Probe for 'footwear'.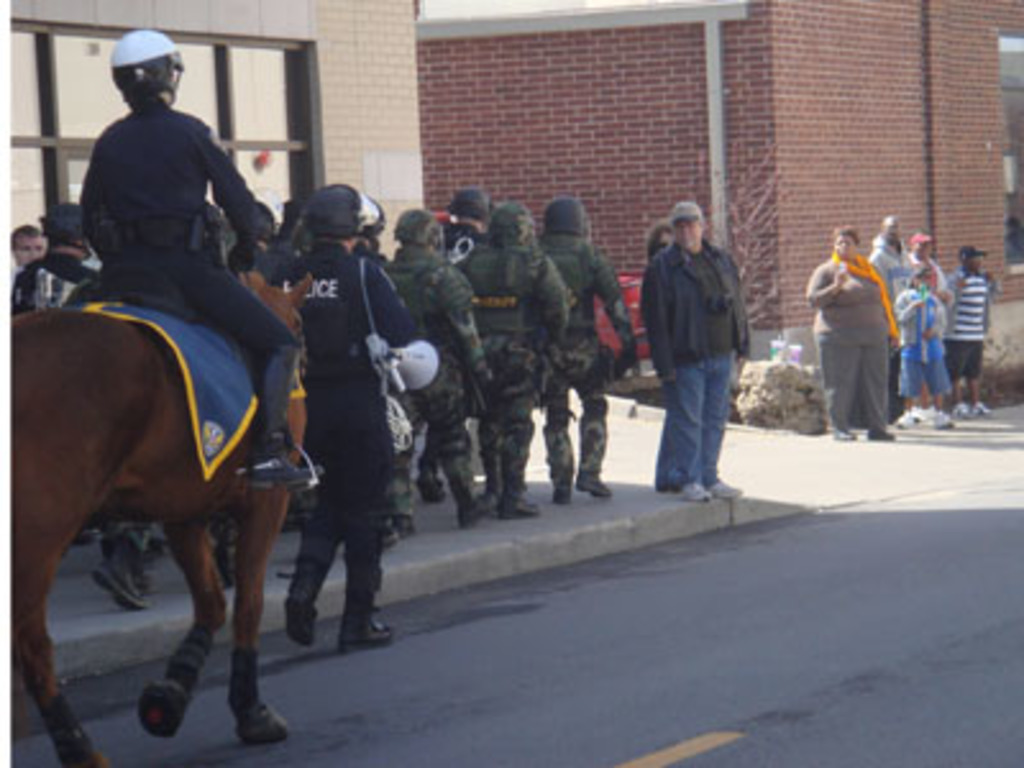
Probe result: x1=90 y1=543 x2=154 y2=612.
